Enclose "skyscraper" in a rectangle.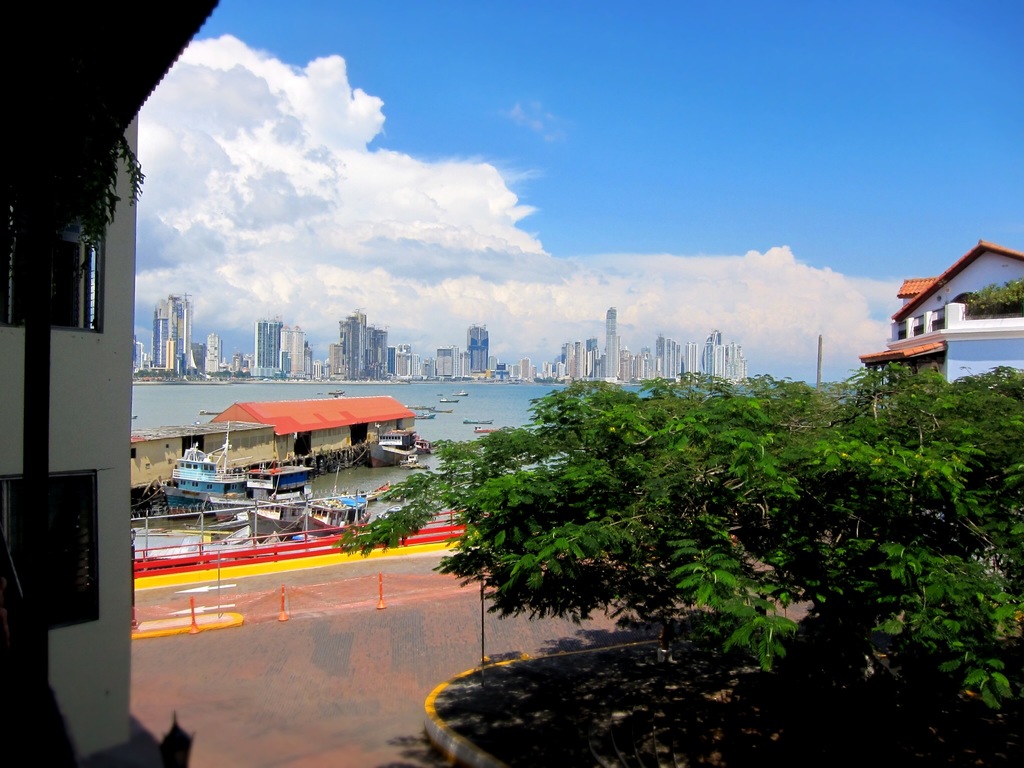
255,320,280,373.
